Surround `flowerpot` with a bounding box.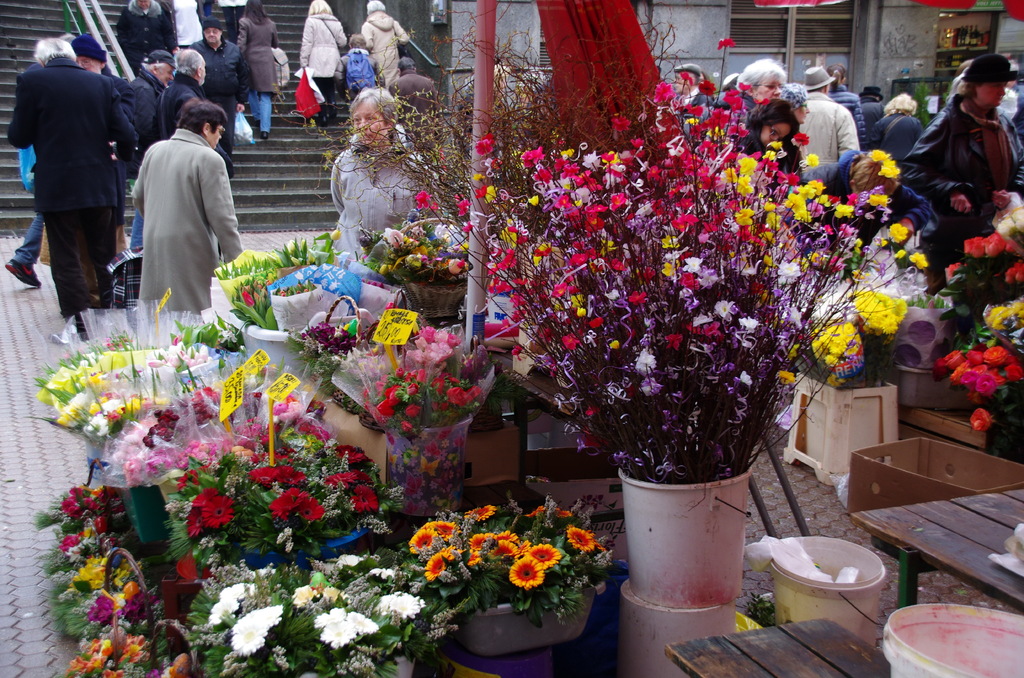
locate(612, 446, 760, 640).
